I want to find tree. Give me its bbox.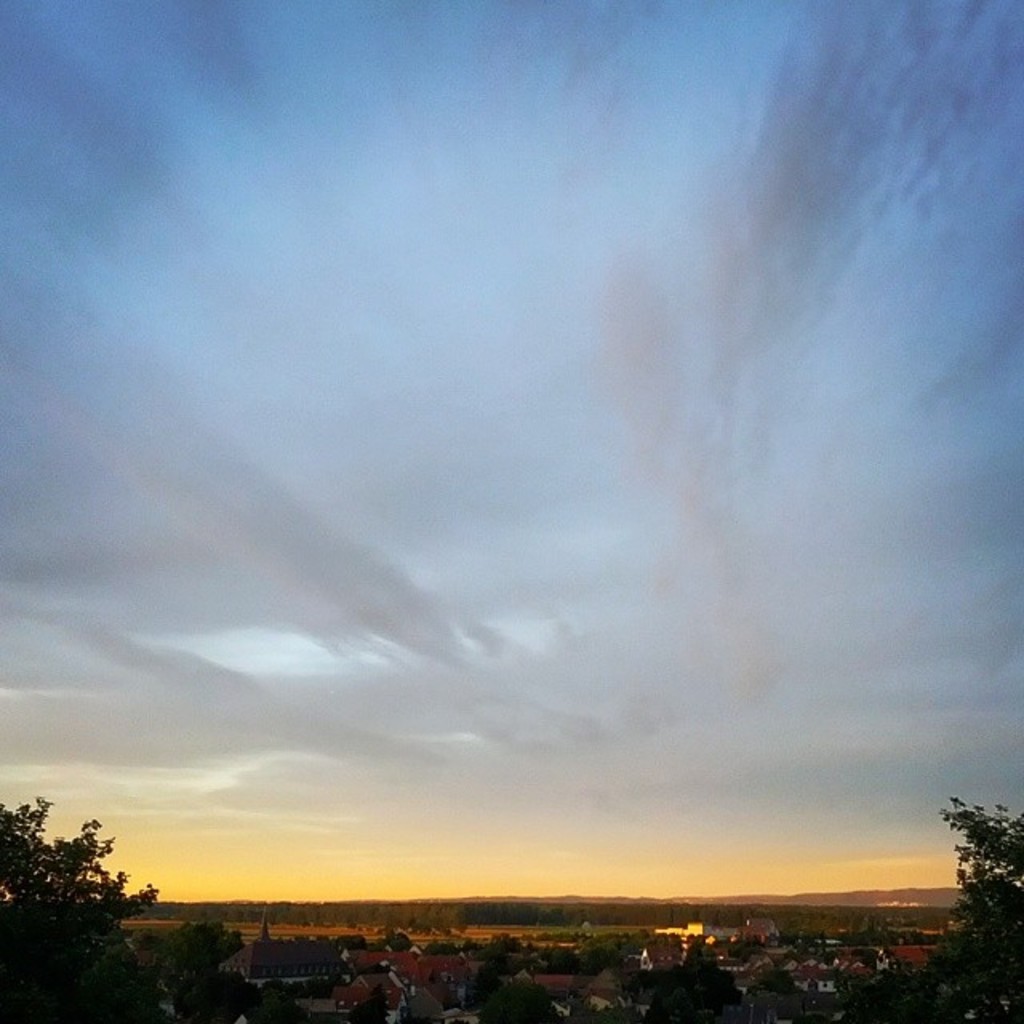
x1=394 y1=930 x2=414 y2=950.
